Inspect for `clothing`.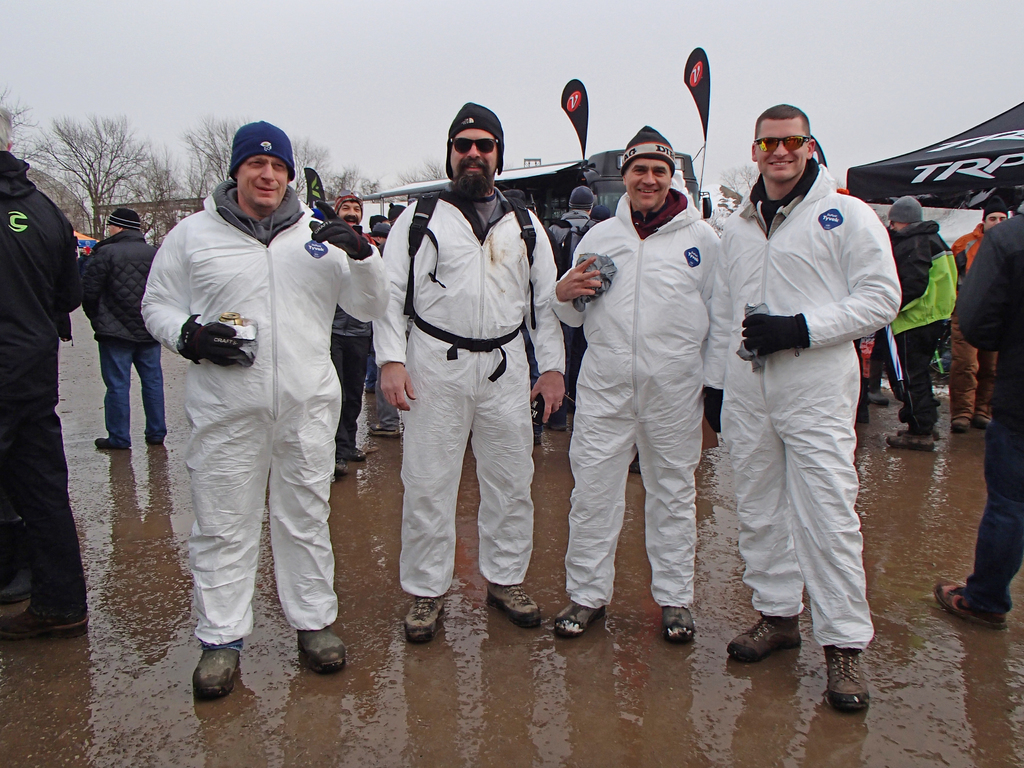
Inspection: 0:143:97:625.
